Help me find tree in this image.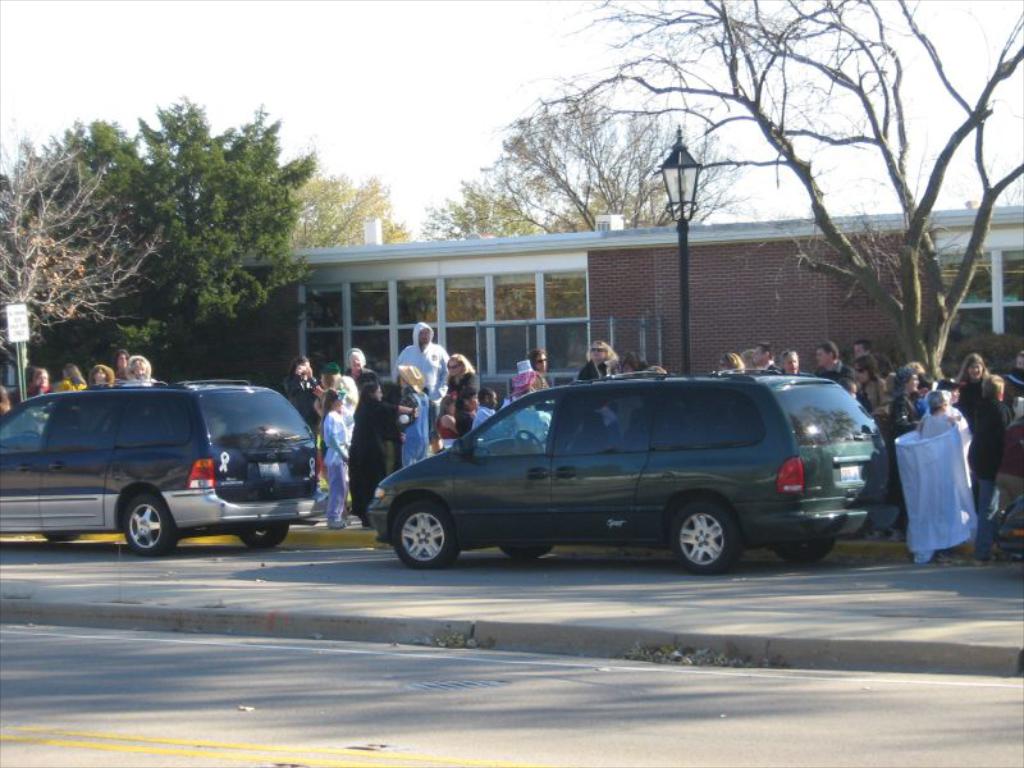
Found it: [544, 0, 1023, 384].
